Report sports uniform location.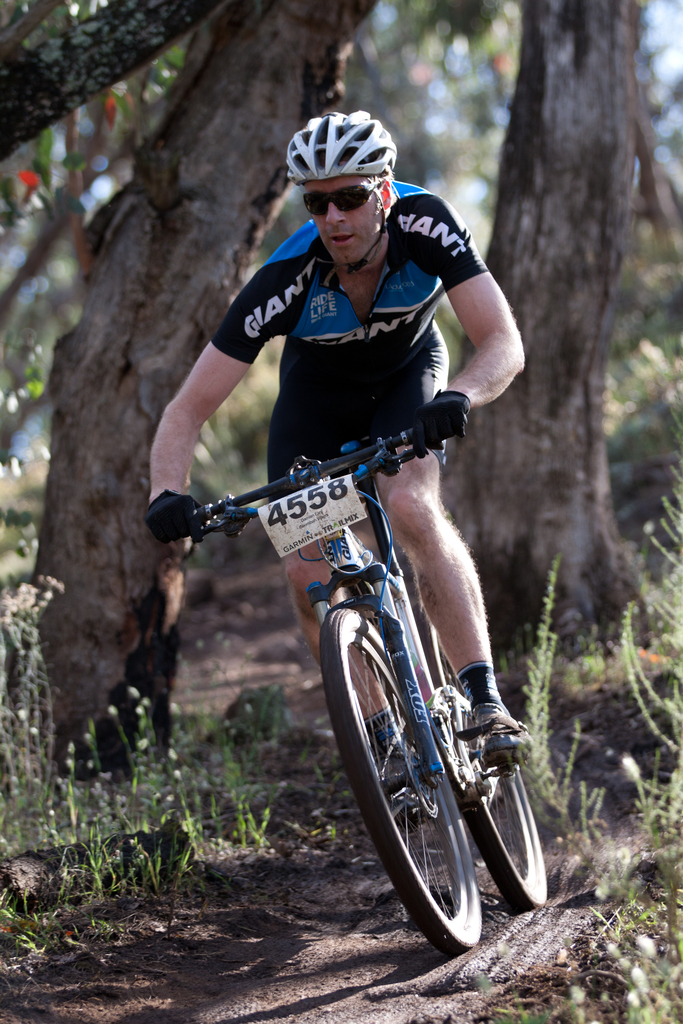
Report: box(147, 113, 533, 765).
